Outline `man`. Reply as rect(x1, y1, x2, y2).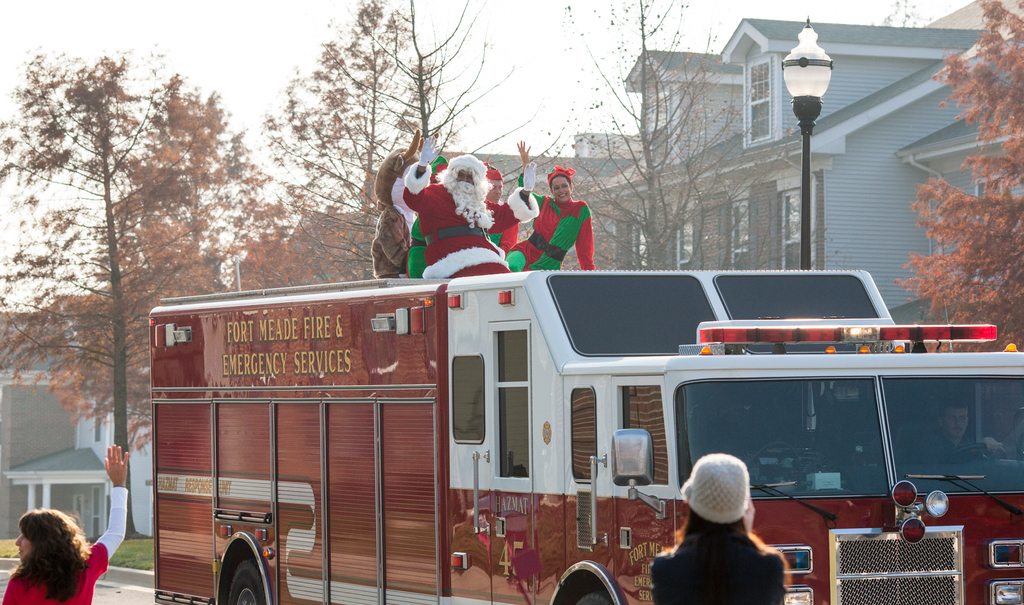
rect(400, 125, 538, 276).
